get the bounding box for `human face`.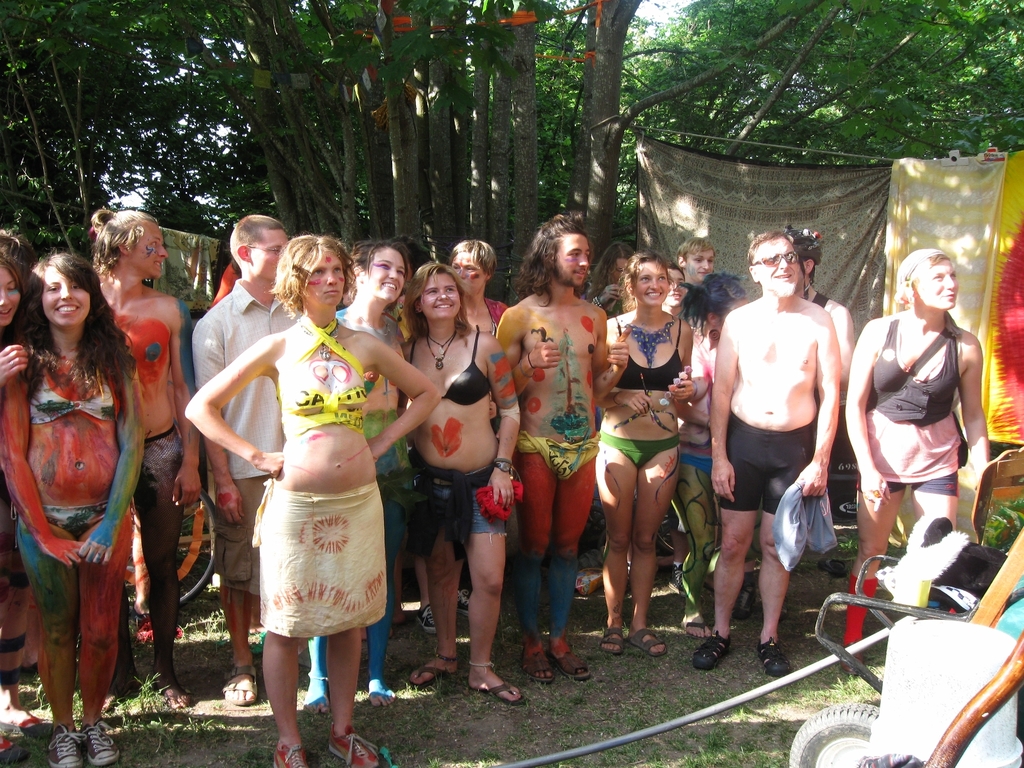
[248,223,292,286].
